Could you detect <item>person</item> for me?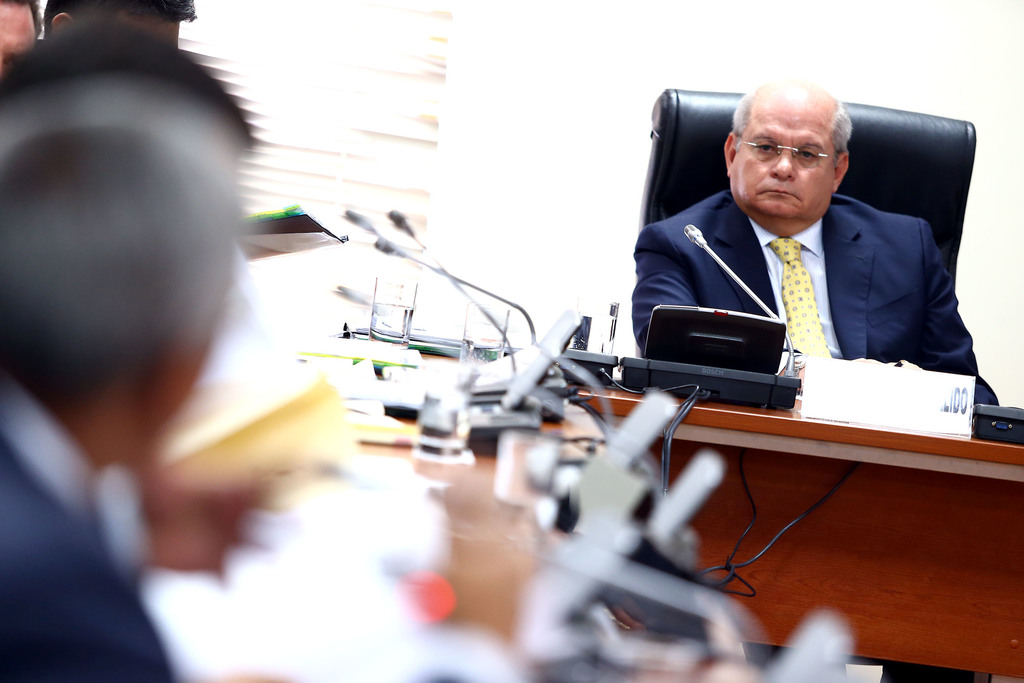
Detection result: (631, 73, 998, 404).
